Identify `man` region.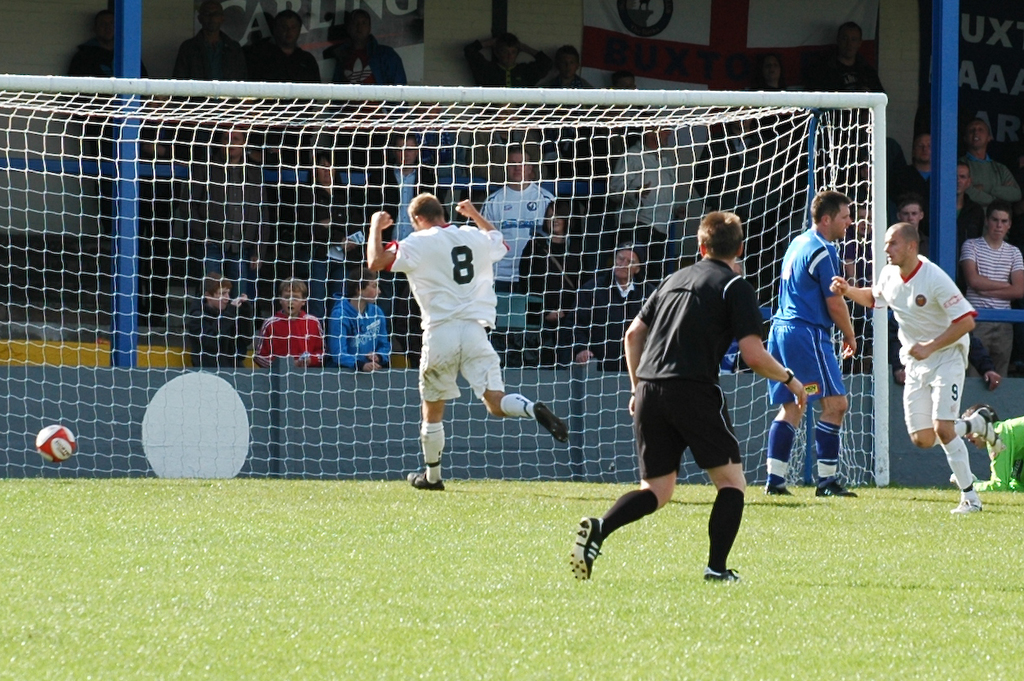
Region: bbox(368, 191, 567, 492).
